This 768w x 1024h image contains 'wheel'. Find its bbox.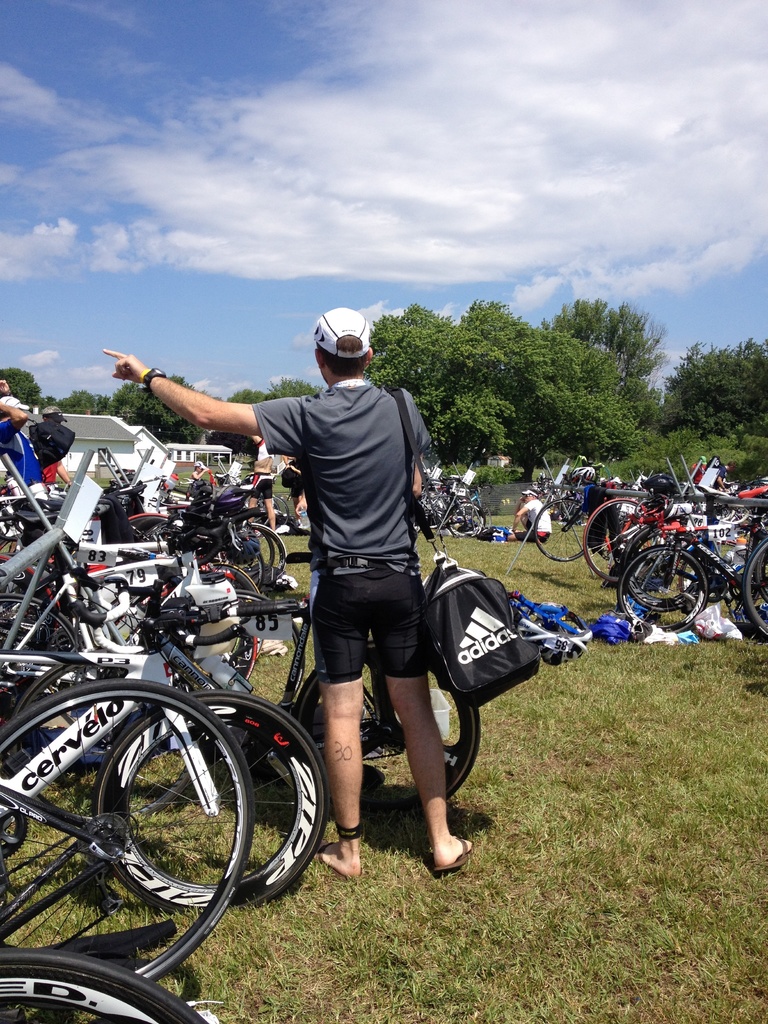
[x1=243, y1=520, x2=291, y2=576].
